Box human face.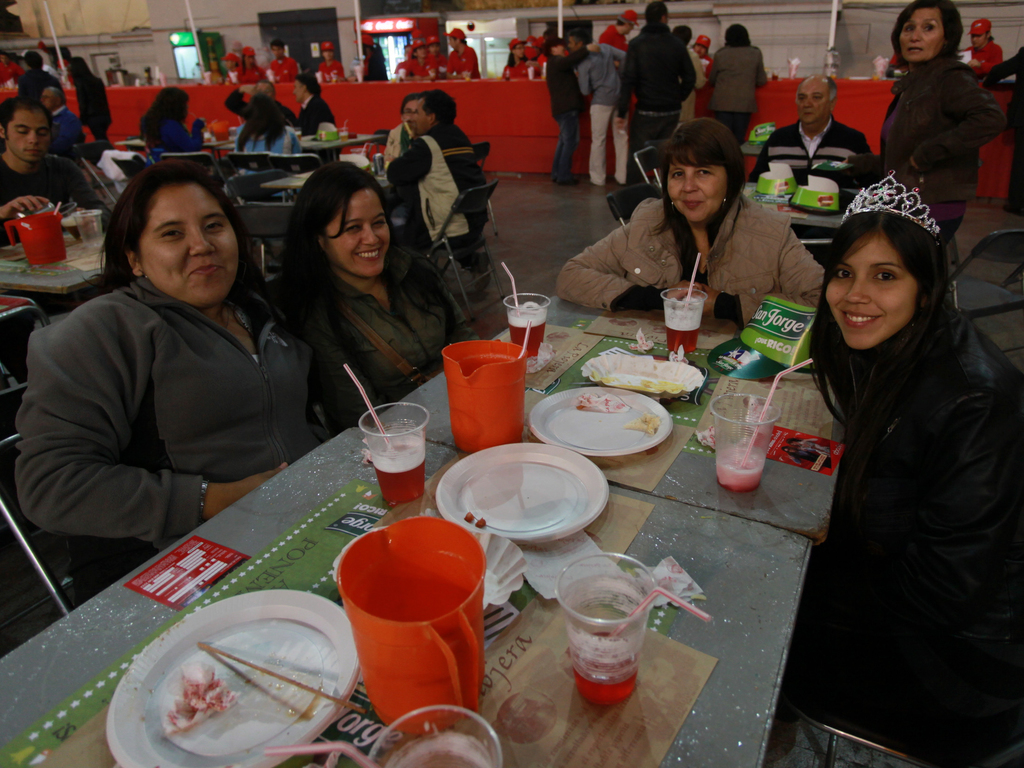
(left=824, top=234, right=919, bottom=351).
